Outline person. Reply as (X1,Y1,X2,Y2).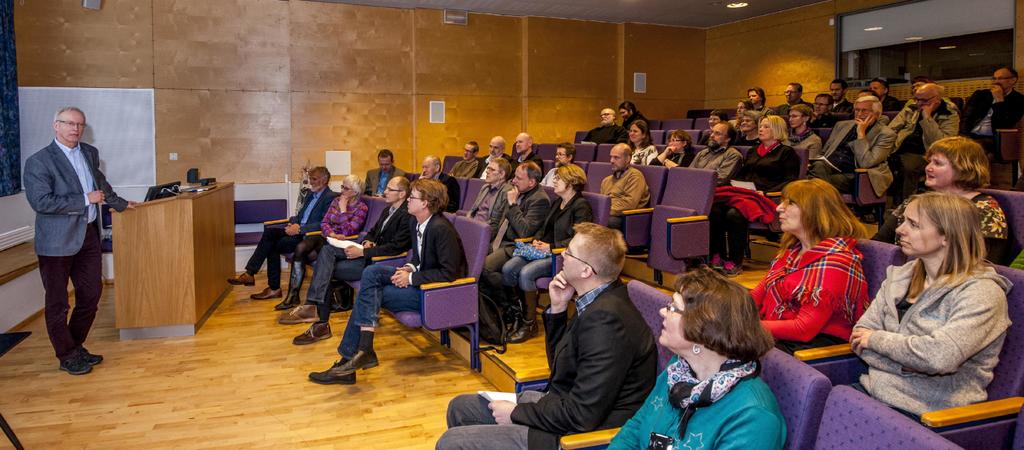
(414,155,460,210).
